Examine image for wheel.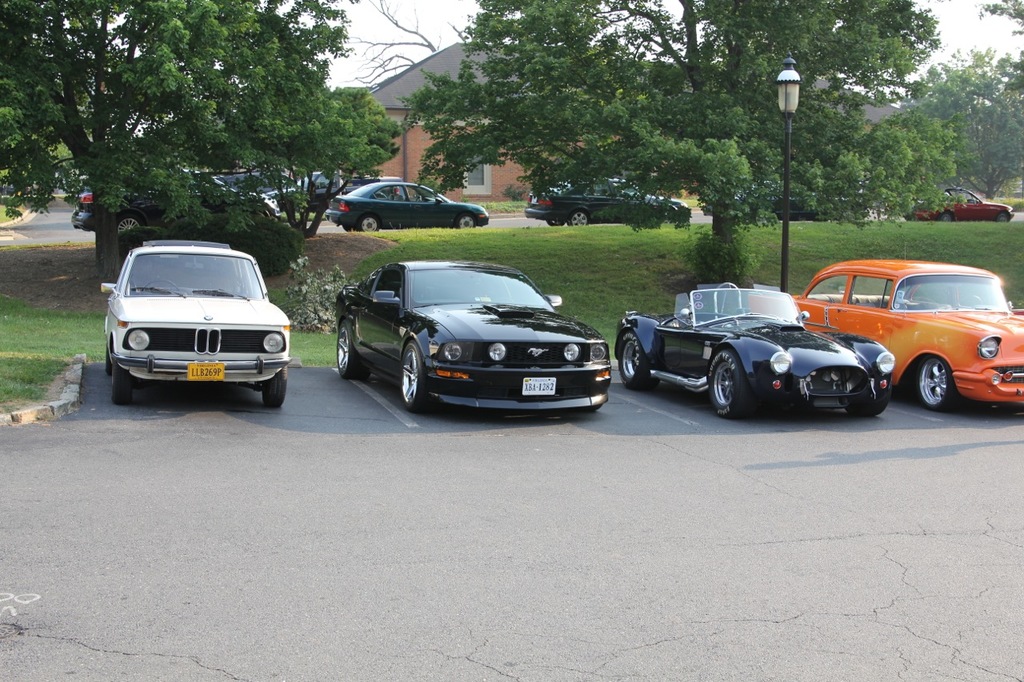
Examination result: 332,323,358,377.
